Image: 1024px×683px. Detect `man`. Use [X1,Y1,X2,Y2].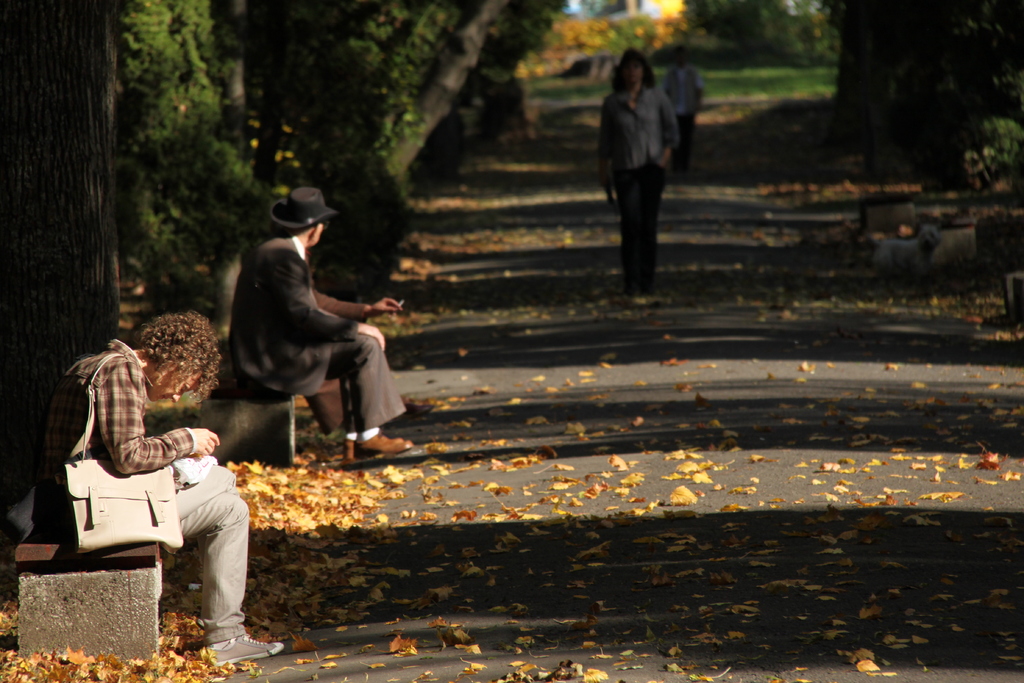
[665,49,701,165].
